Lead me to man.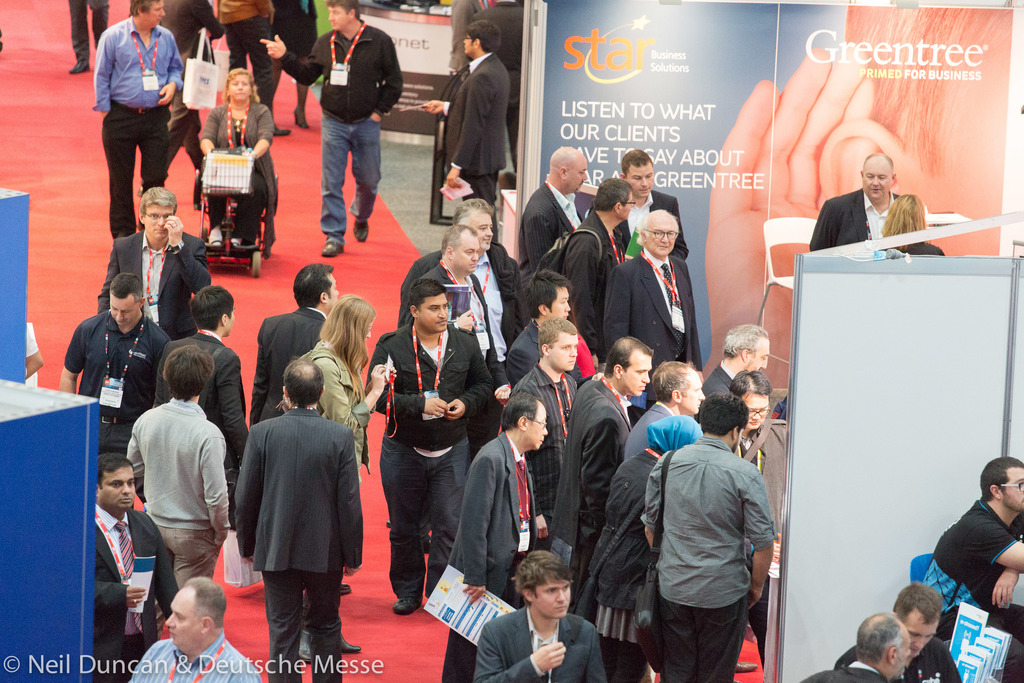
Lead to select_region(98, 187, 212, 336).
